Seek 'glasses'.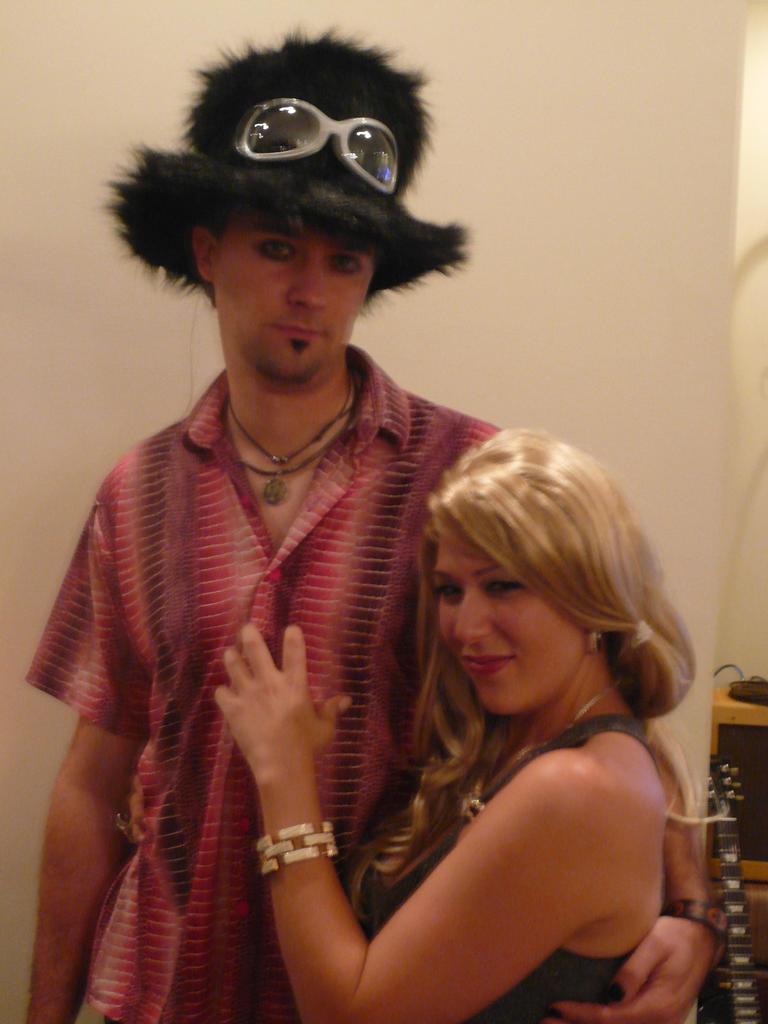
230, 97, 404, 194.
